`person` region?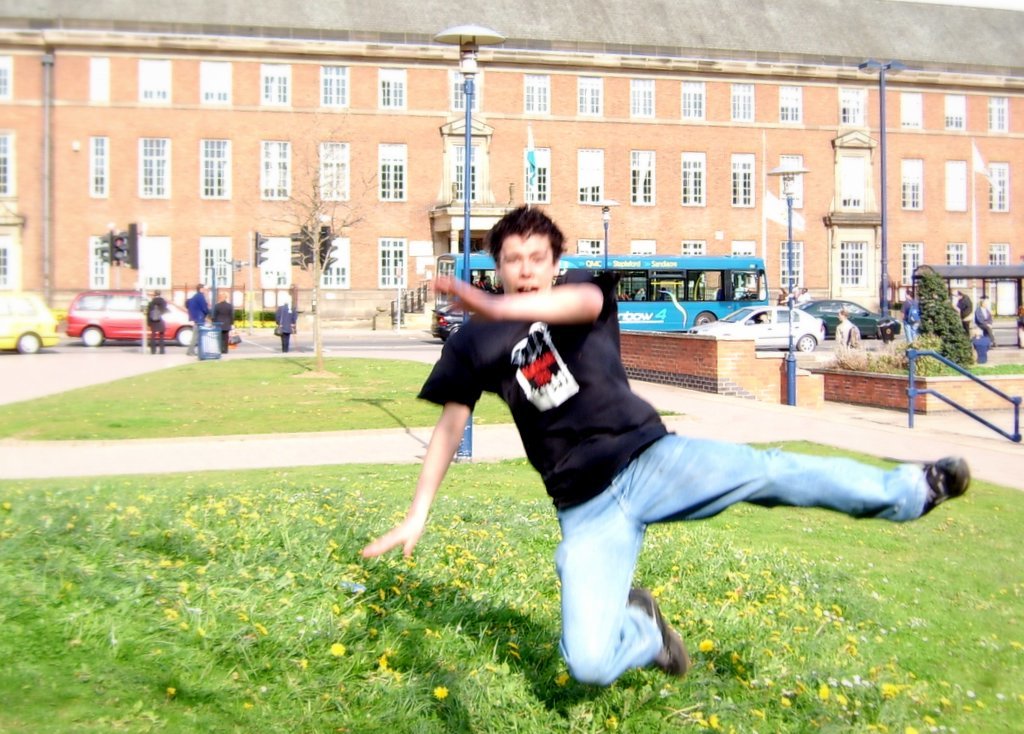
146,286,172,347
